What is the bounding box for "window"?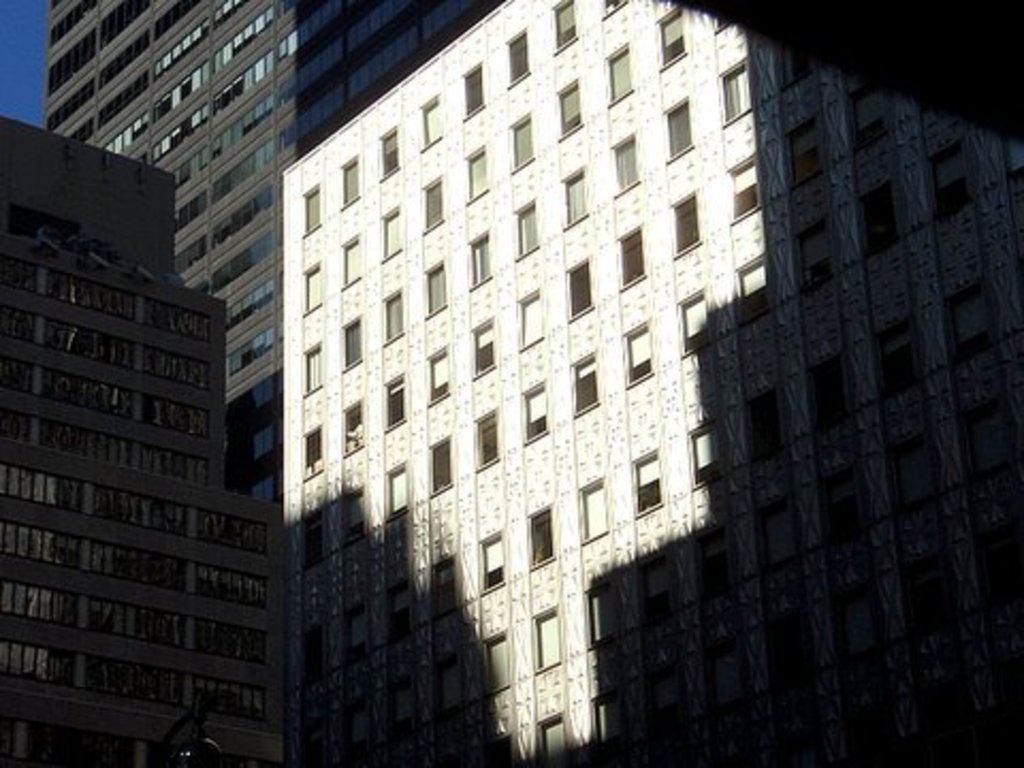
[949, 294, 988, 367].
